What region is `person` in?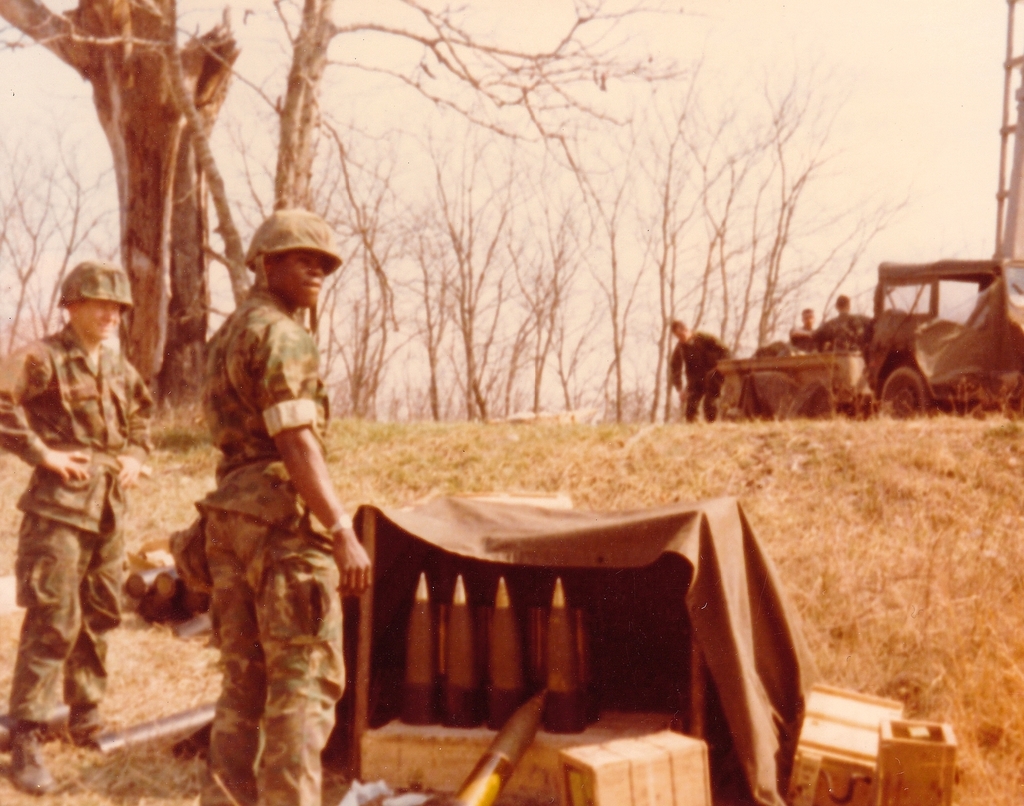
box=[158, 246, 379, 805].
